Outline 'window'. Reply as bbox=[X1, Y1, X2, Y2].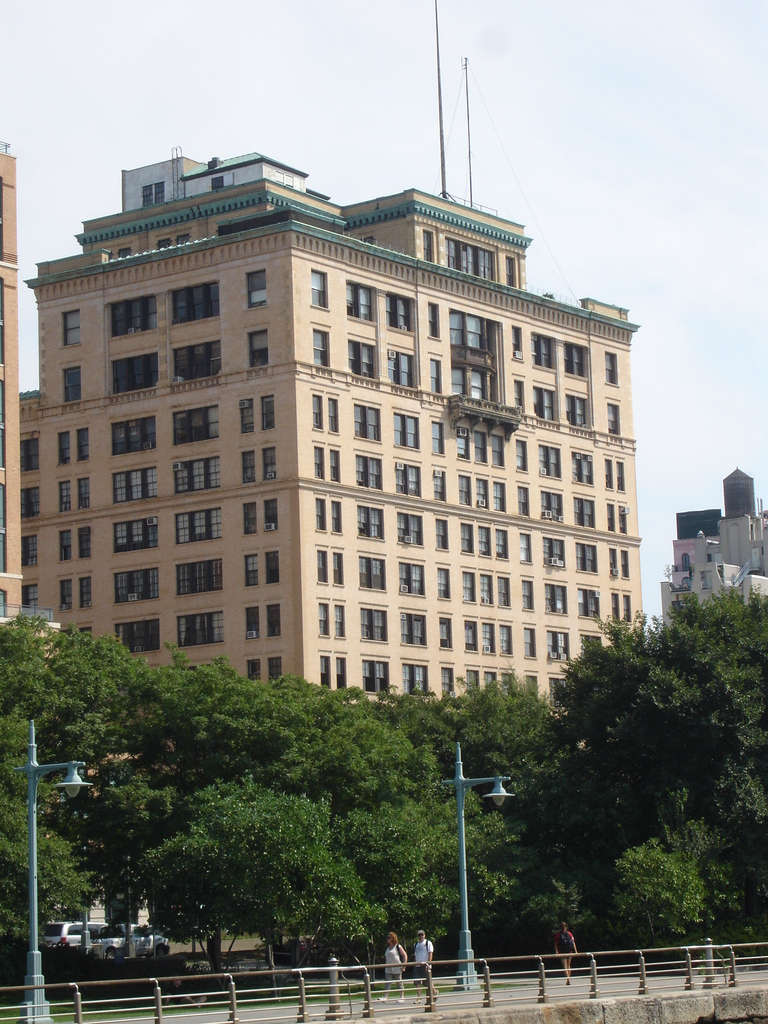
bbox=[349, 338, 377, 378].
